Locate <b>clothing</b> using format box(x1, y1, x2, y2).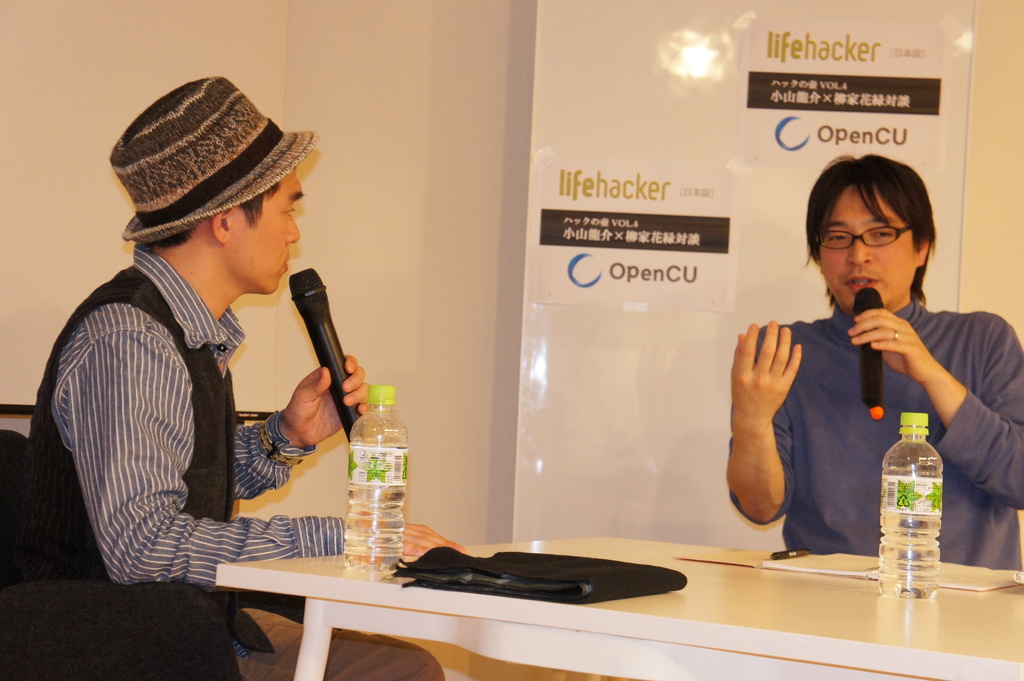
box(3, 239, 450, 680).
